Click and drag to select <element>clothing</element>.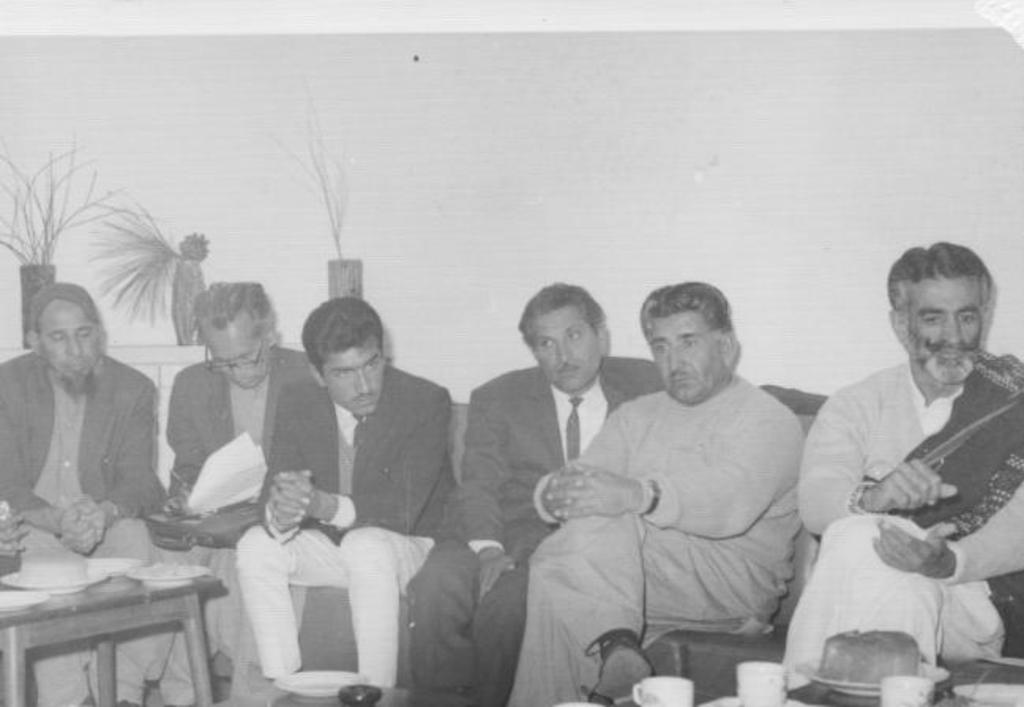
Selection: <region>169, 349, 338, 705</region>.
